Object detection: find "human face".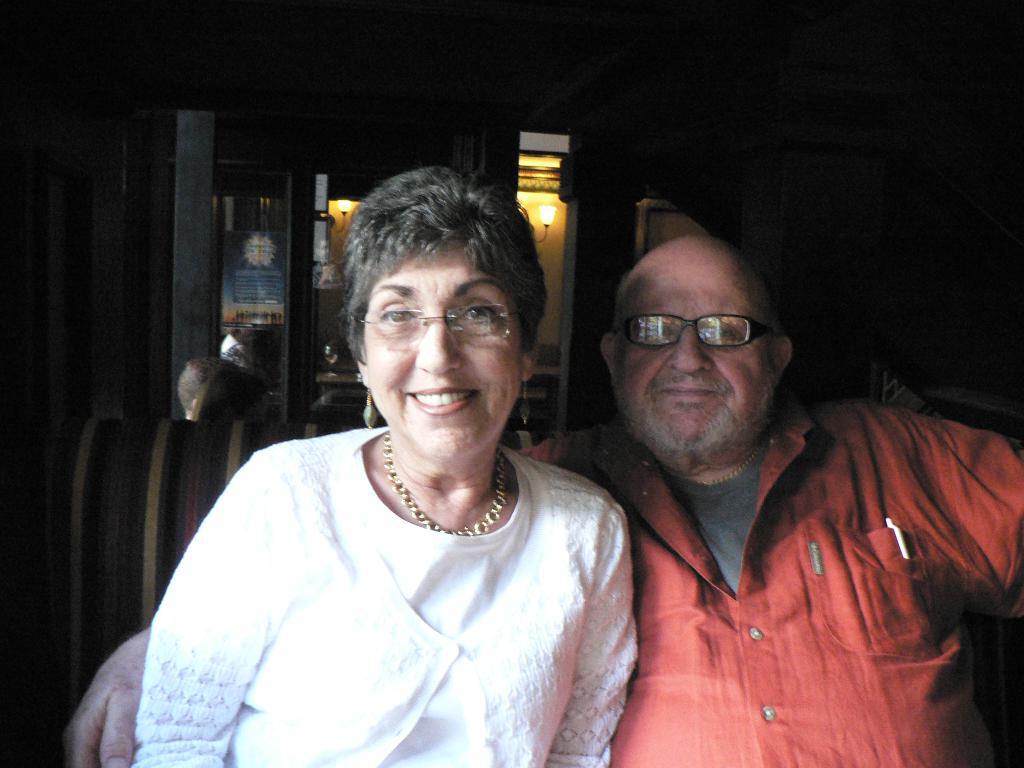
<box>368,238,521,458</box>.
